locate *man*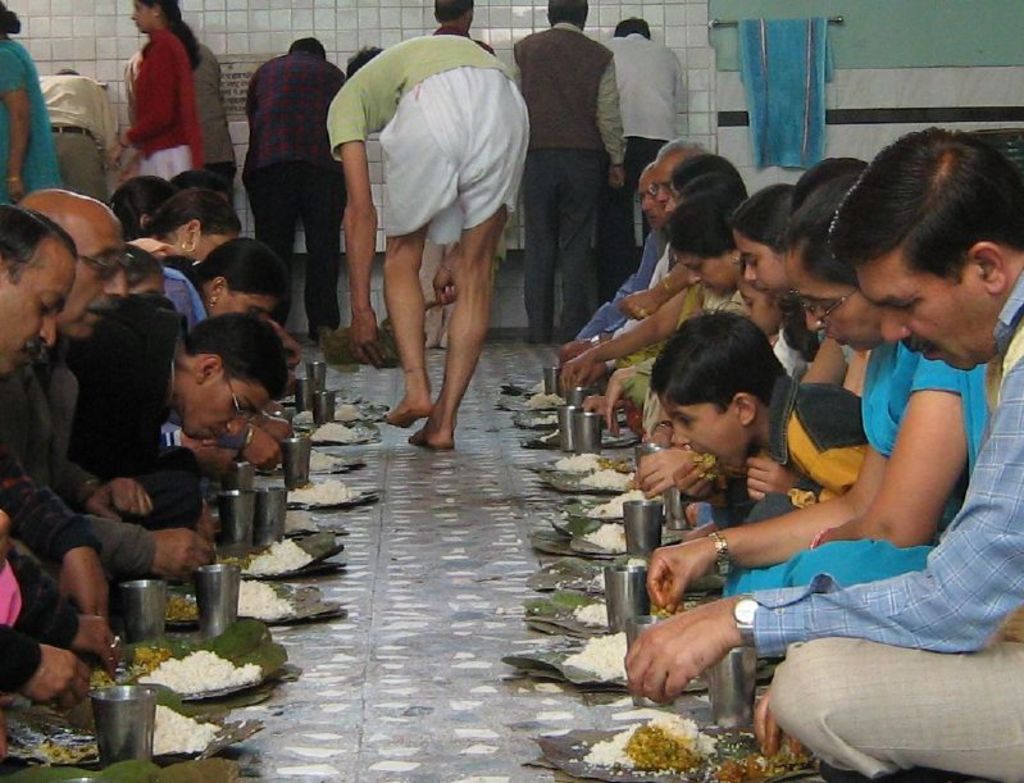
{"x1": 9, "y1": 190, "x2": 211, "y2": 601}
